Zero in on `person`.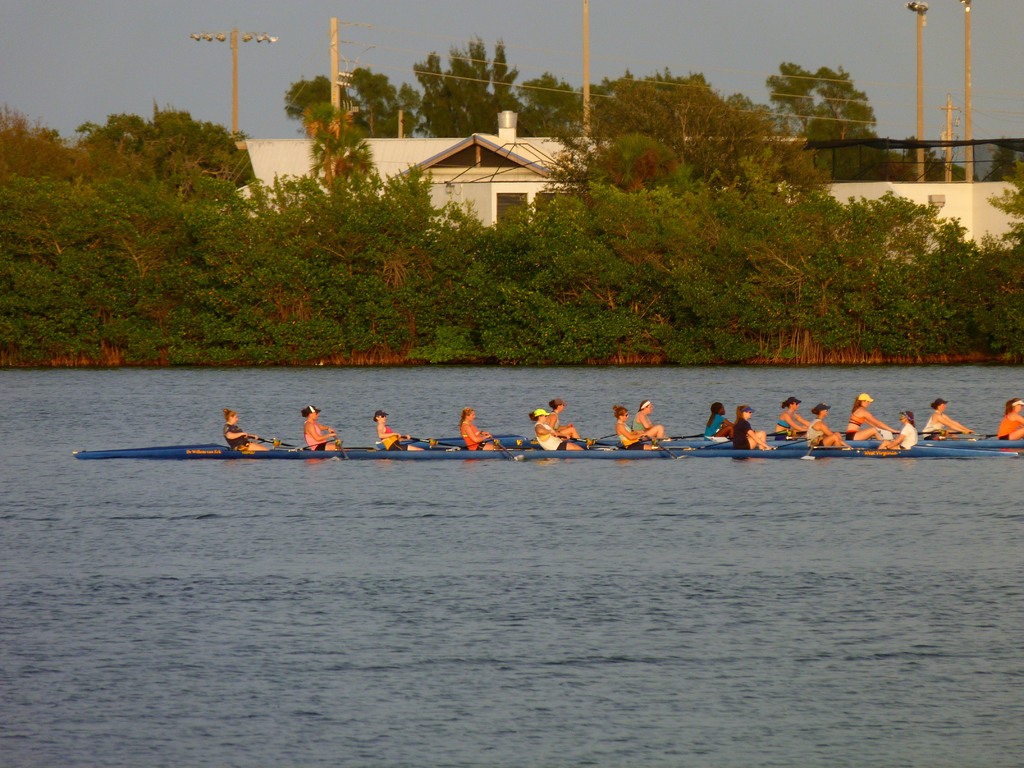
Zeroed in: <region>300, 404, 343, 451</region>.
